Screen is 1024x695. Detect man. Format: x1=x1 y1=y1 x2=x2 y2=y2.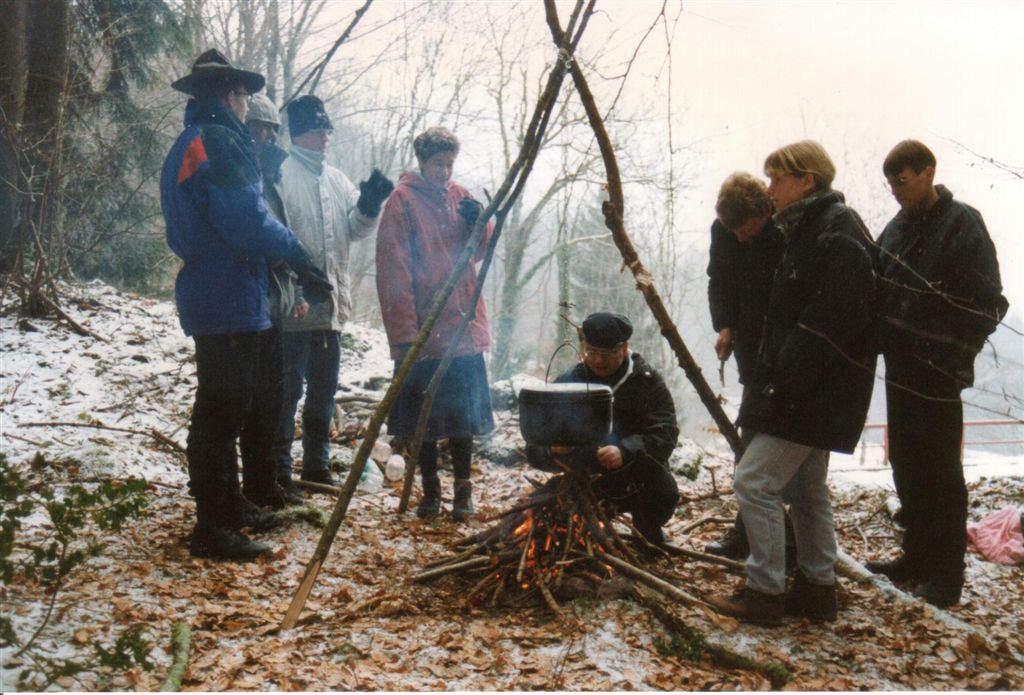
x1=727 y1=145 x2=883 y2=618.
